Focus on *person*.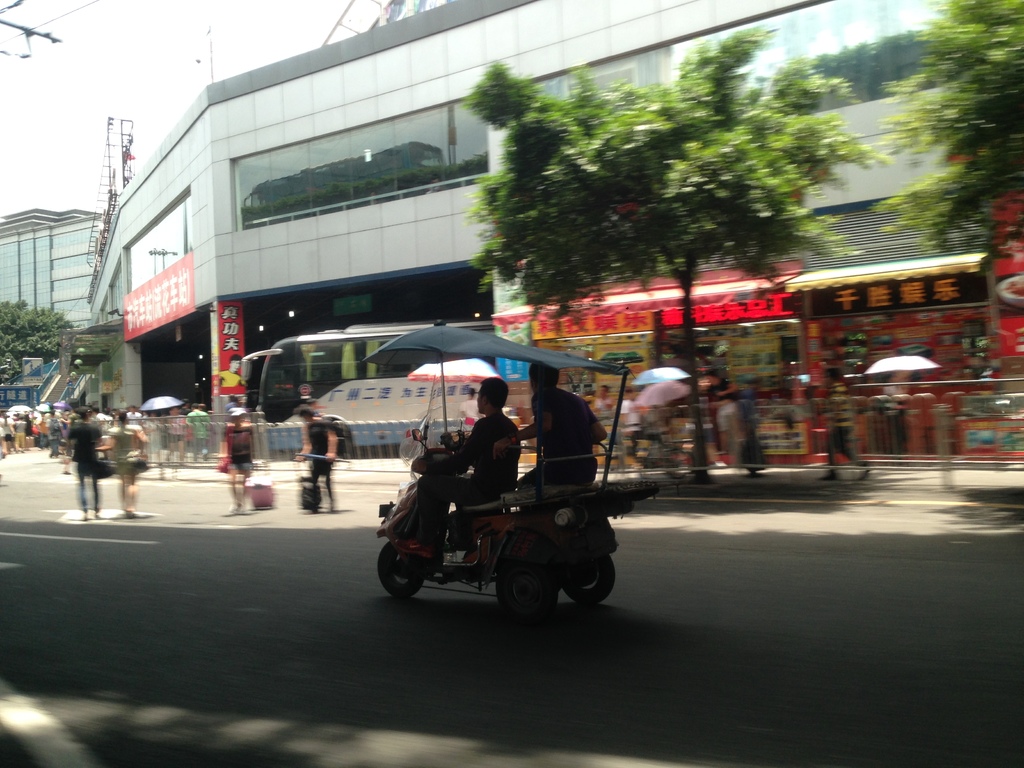
Focused at region(511, 359, 608, 522).
